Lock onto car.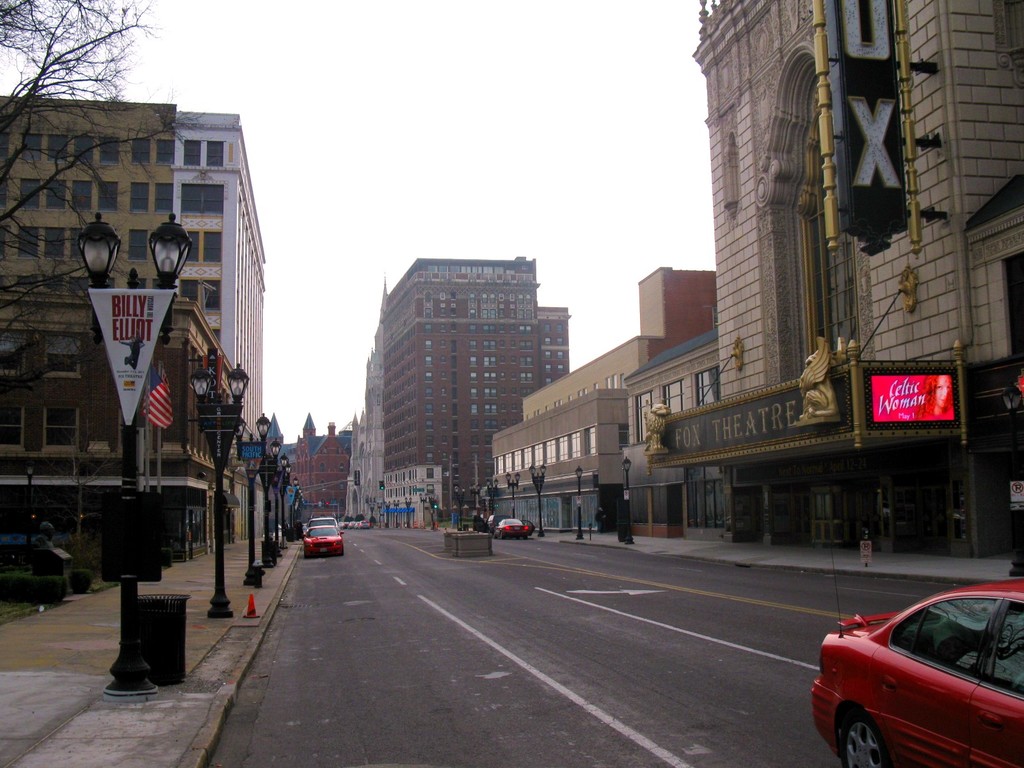
Locked: crop(305, 509, 337, 525).
